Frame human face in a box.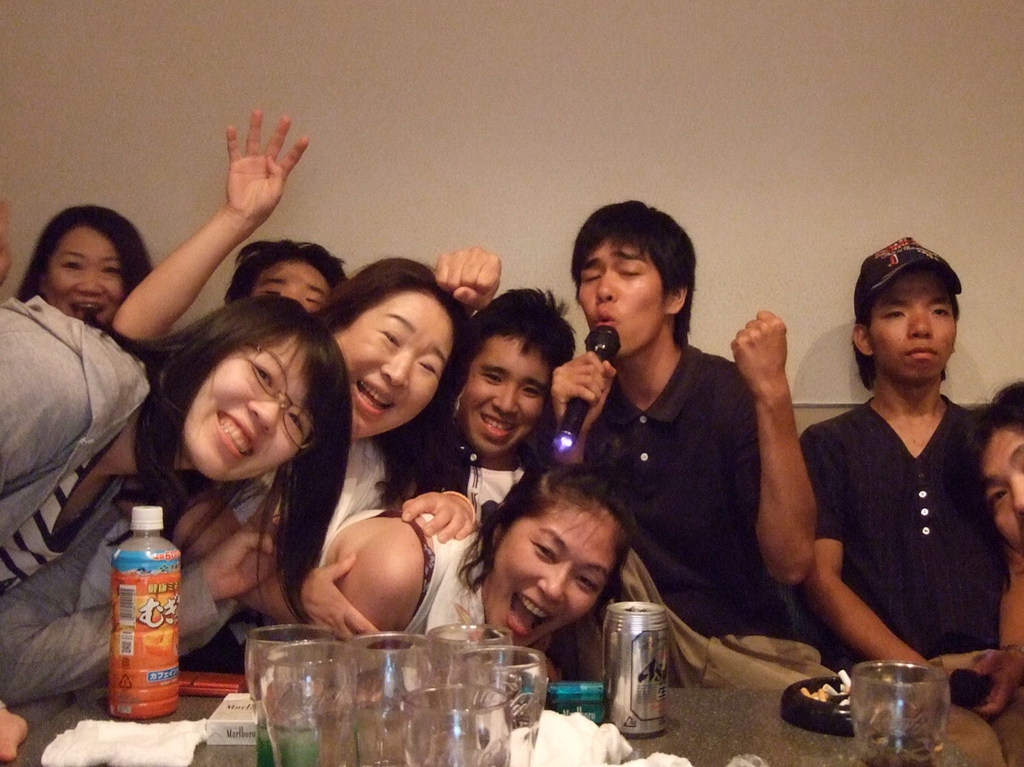
locate(483, 500, 617, 647).
